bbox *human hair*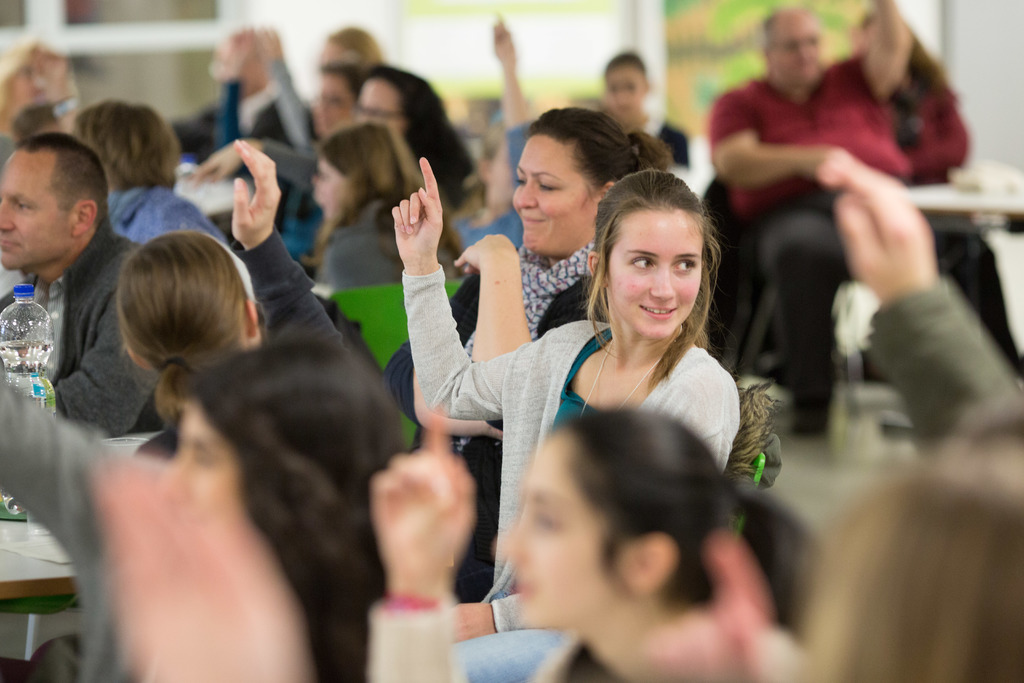
x1=77 y1=98 x2=180 y2=194
